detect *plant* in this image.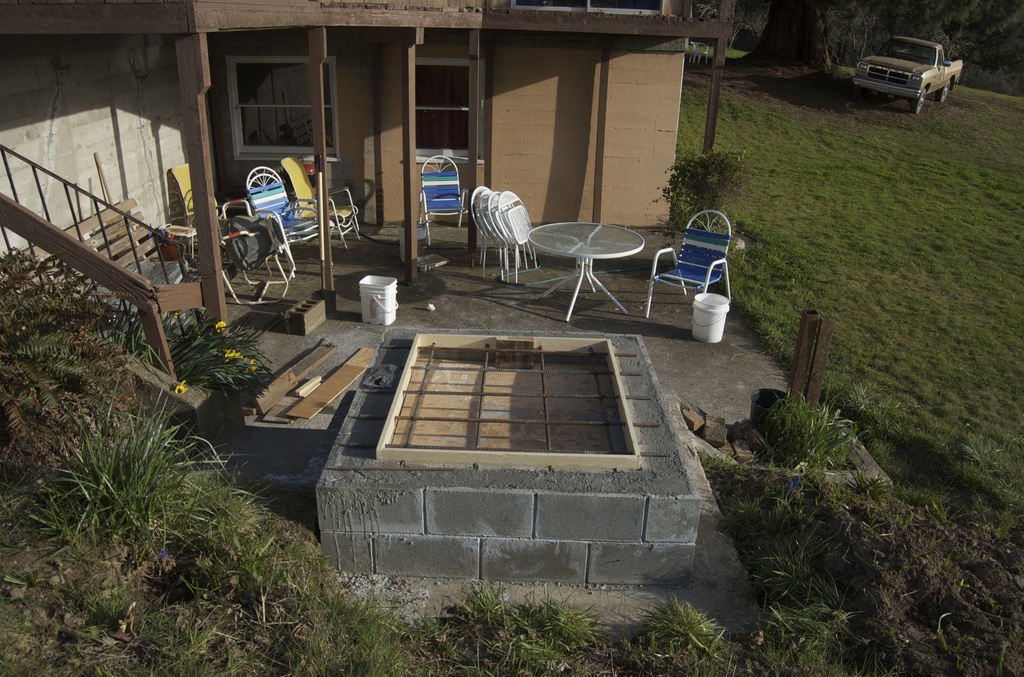
Detection: Rect(738, 529, 872, 676).
